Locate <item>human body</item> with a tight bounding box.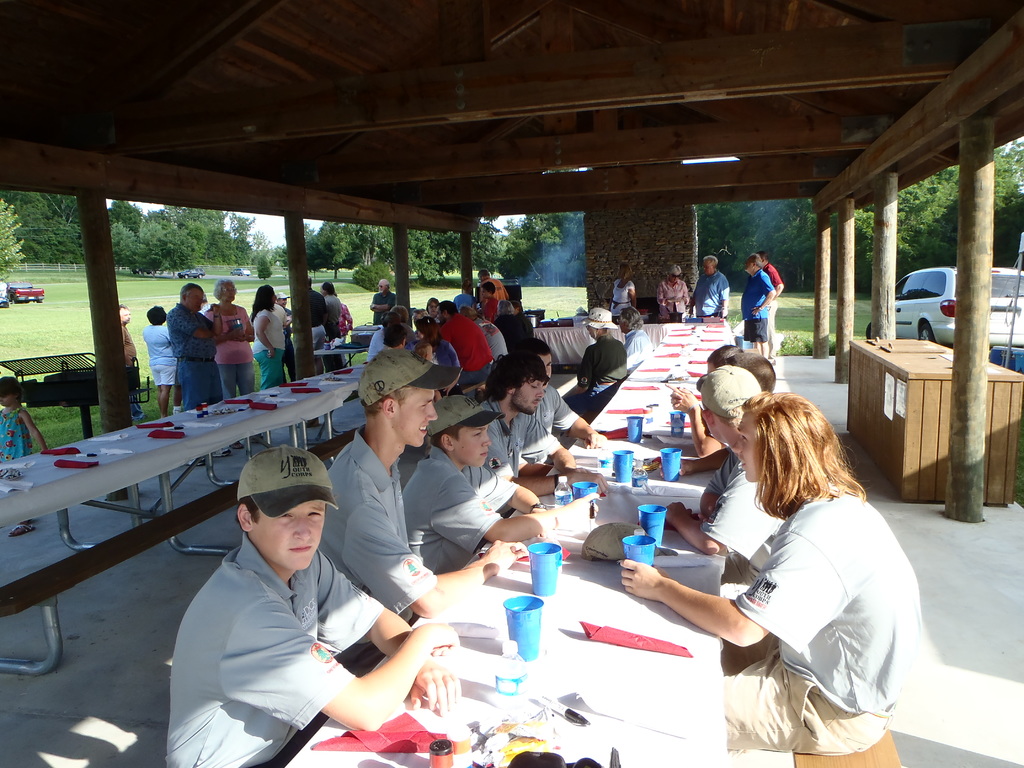
detection(643, 392, 949, 739).
